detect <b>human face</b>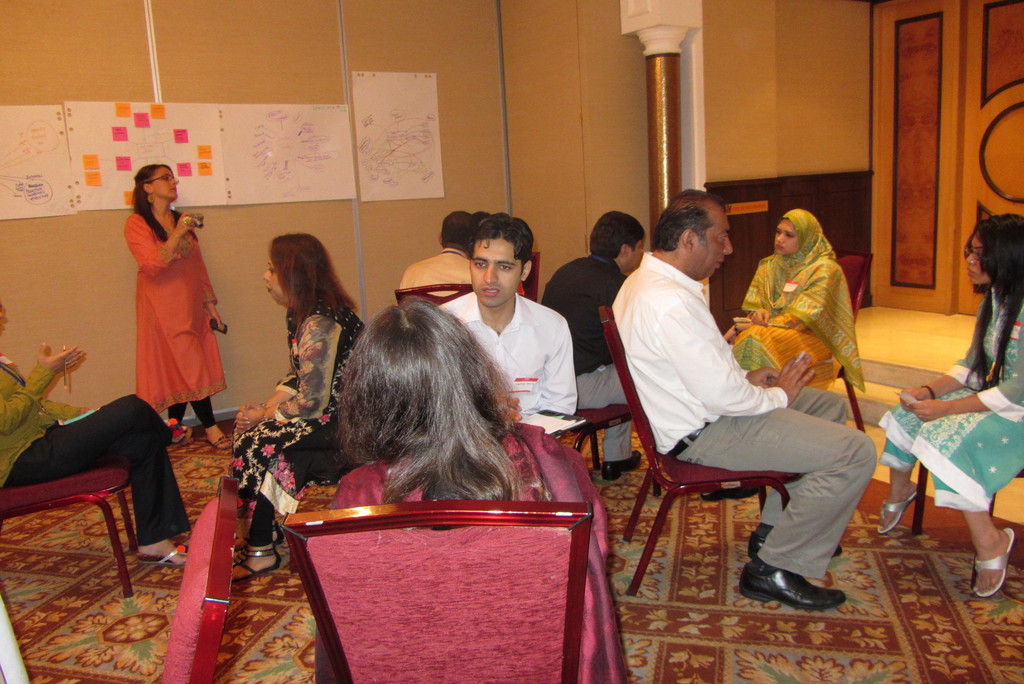
(left=471, top=235, right=520, bottom=310)
